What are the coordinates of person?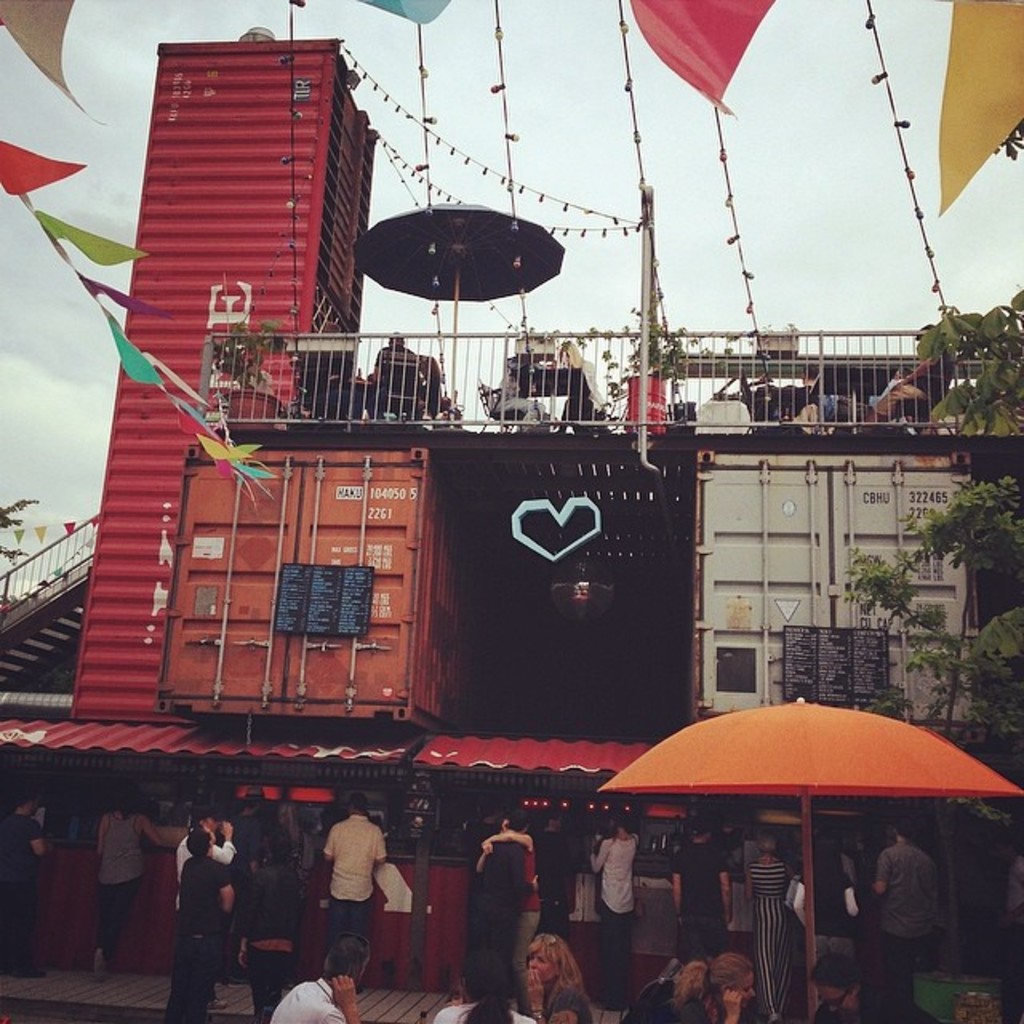
<bbox>429, 949, 531, 1022</bbox>.
